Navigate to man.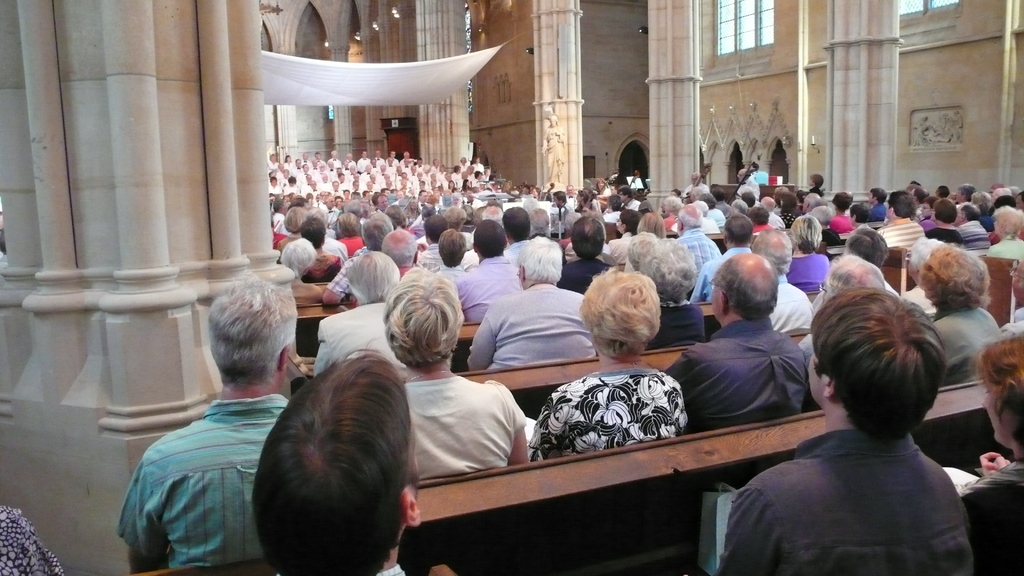
Navigation target: {"left": 954, "top": 203, "right": 993, "bottom": 253}.
